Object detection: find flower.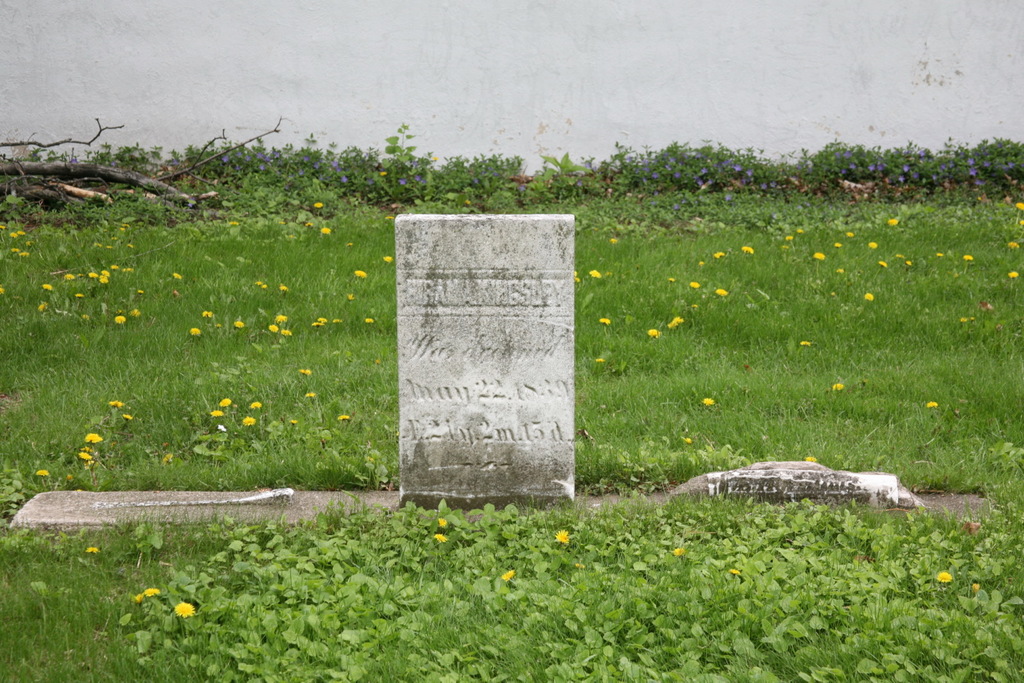
region(84, 431, 105, 446).
